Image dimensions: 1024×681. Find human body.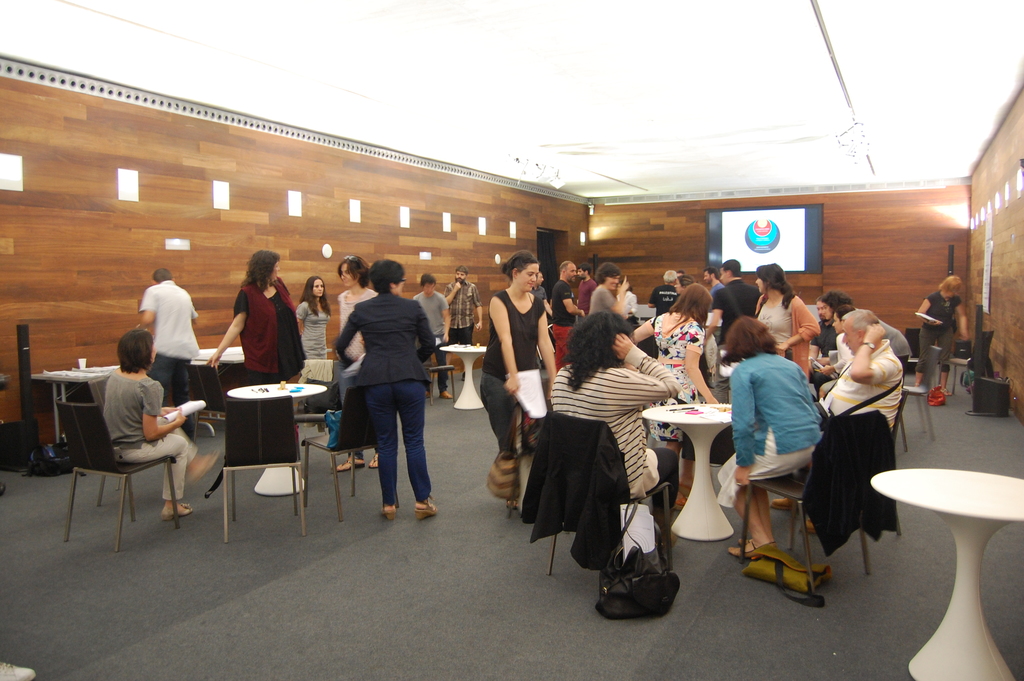
(left=806, top=320, right=837, bottom=363).
